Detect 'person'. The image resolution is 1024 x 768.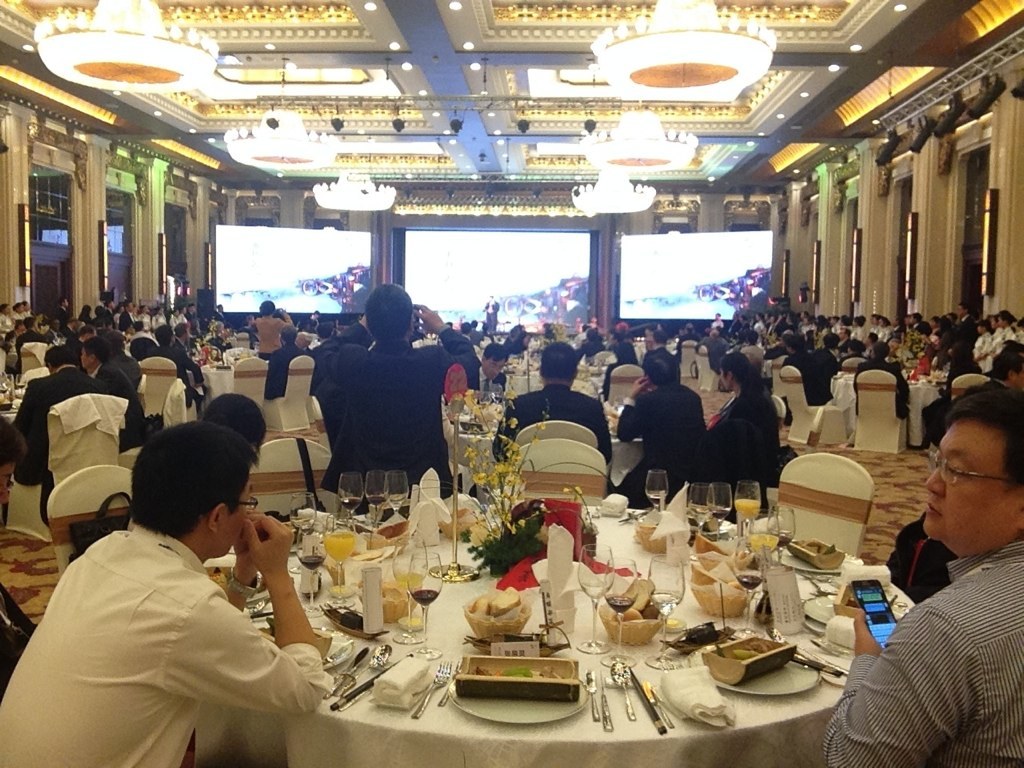
[536, 313, 559, 336].
